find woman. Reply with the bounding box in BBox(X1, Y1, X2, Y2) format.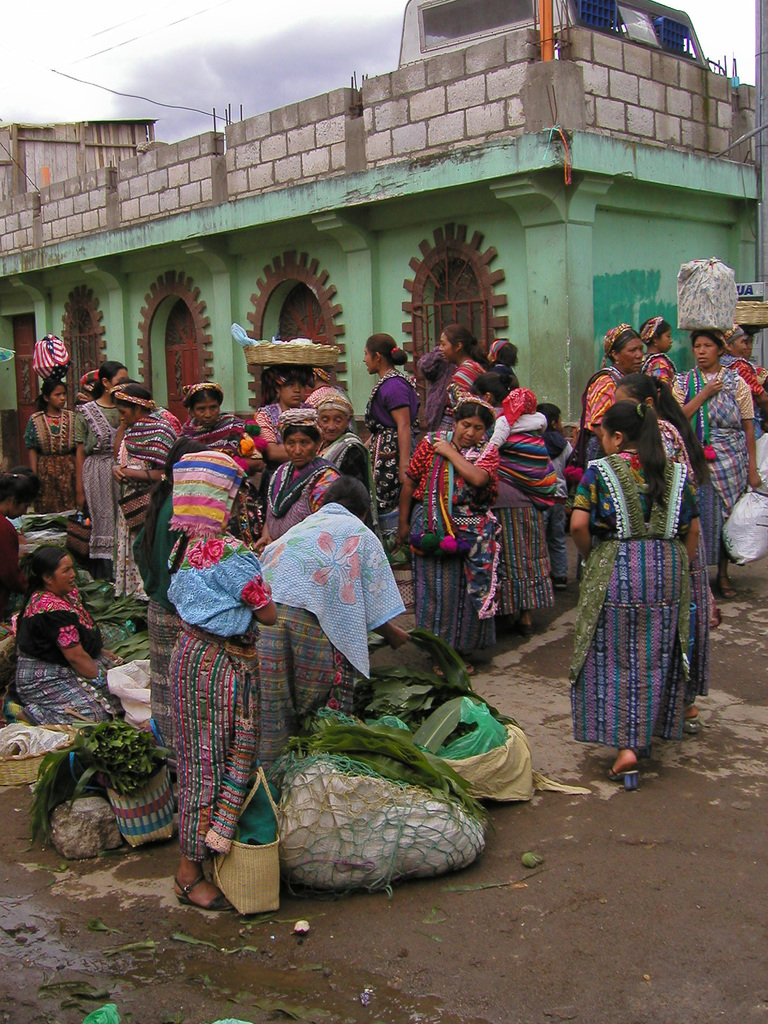
BBox(360, 332, 428, 577).
